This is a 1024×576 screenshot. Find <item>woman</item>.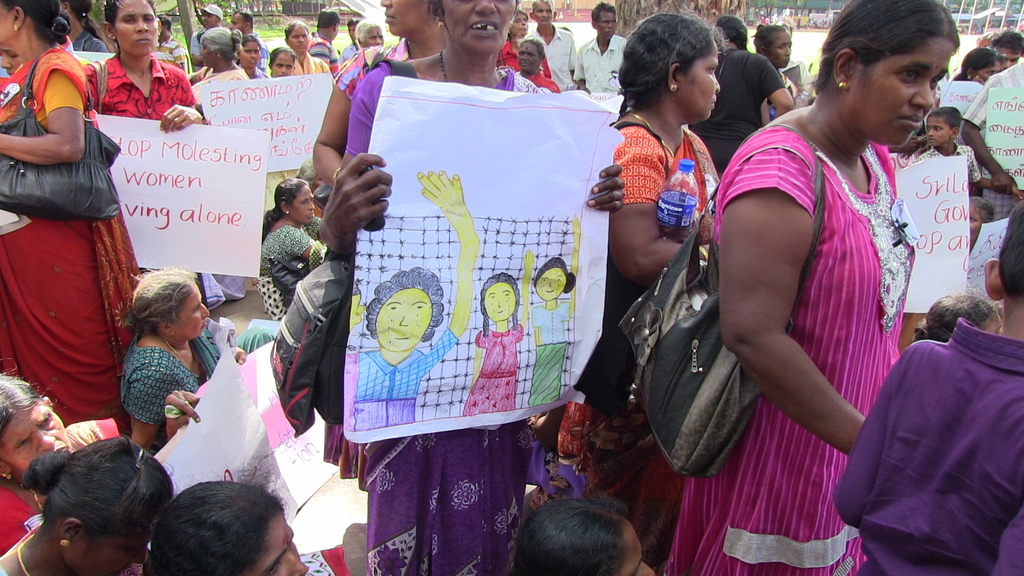
Bounding box: 190, 24, 250, 107.
